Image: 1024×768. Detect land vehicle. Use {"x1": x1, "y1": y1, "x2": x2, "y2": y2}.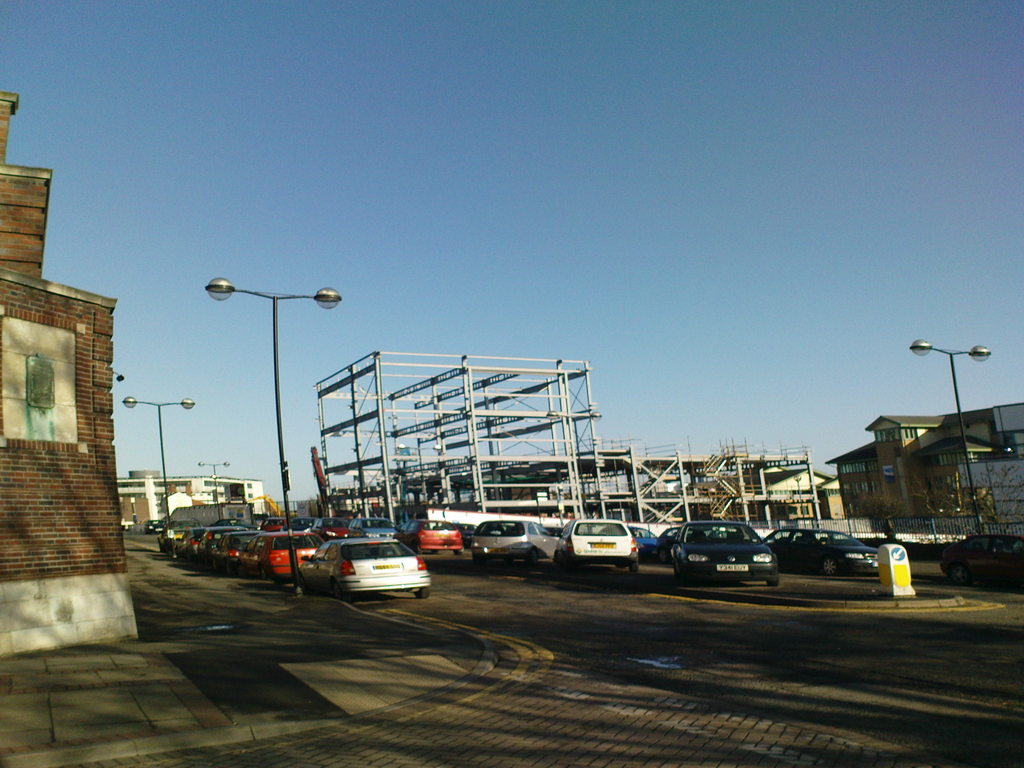
{"x1": 156, "y1": 532, "x2": 168, "y2": 547}.
